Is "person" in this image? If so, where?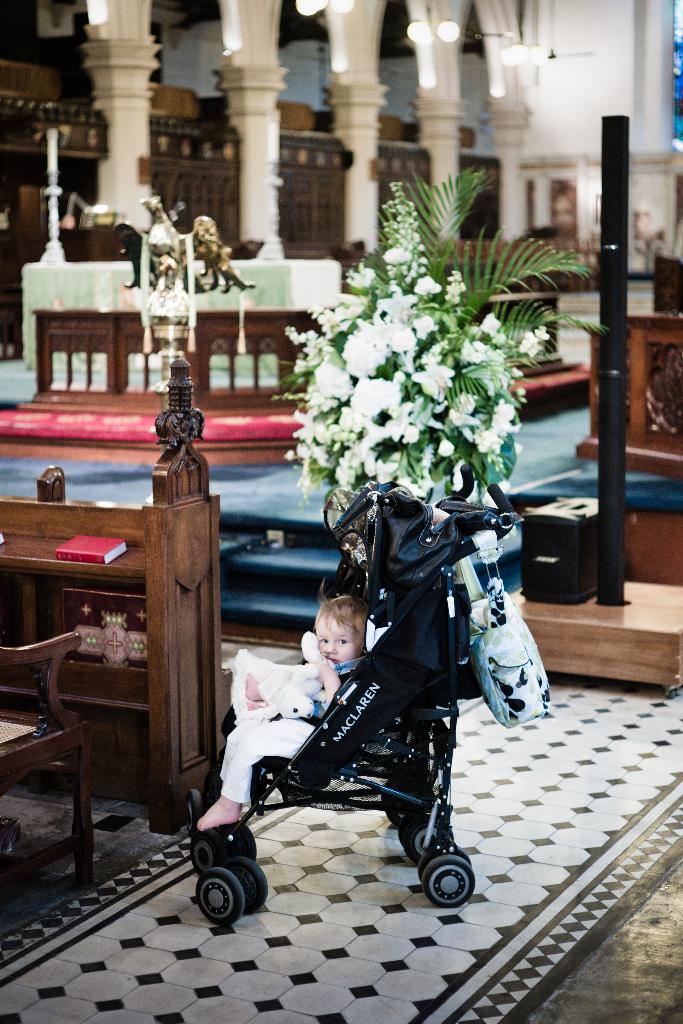
Yes, at (x1=194, y1=589, x2=383, y2=835).
